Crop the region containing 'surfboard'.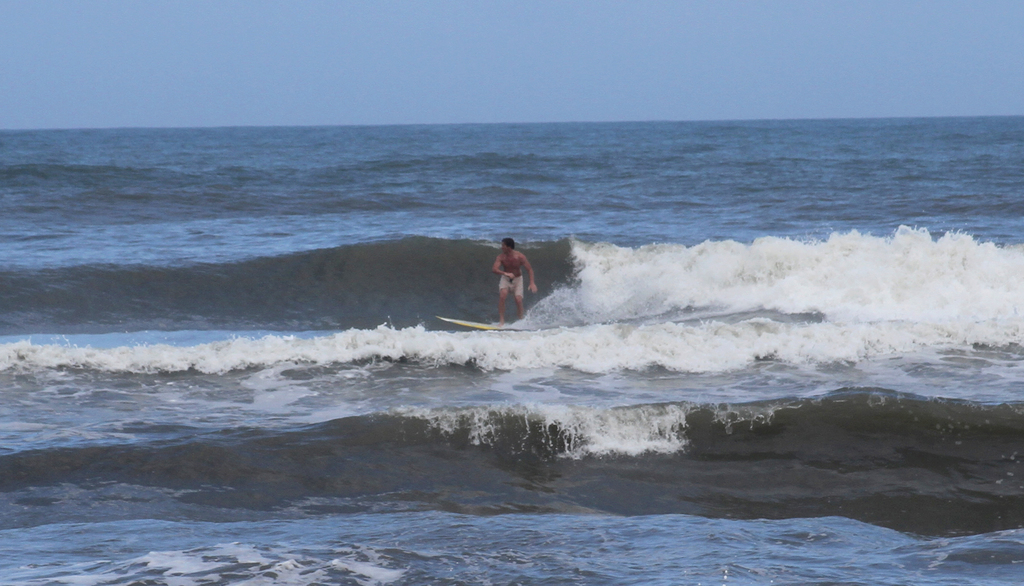
Crop region: x1=439 y1=318 x2=514 y2=330.
